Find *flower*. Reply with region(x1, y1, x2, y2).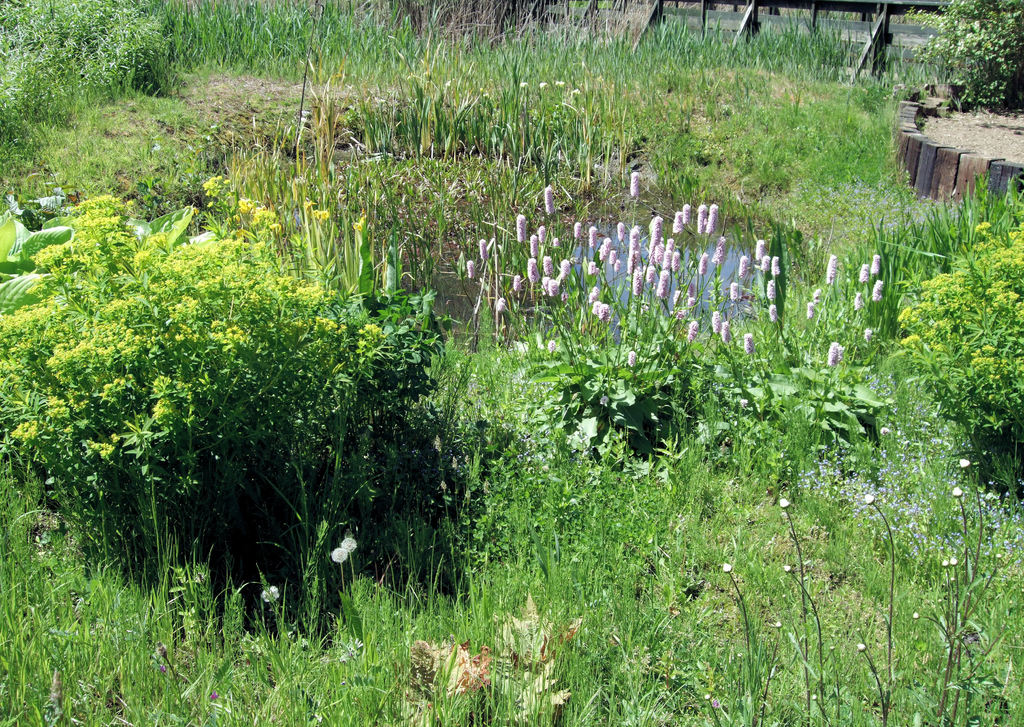
region(948, 557, 956, 566).
